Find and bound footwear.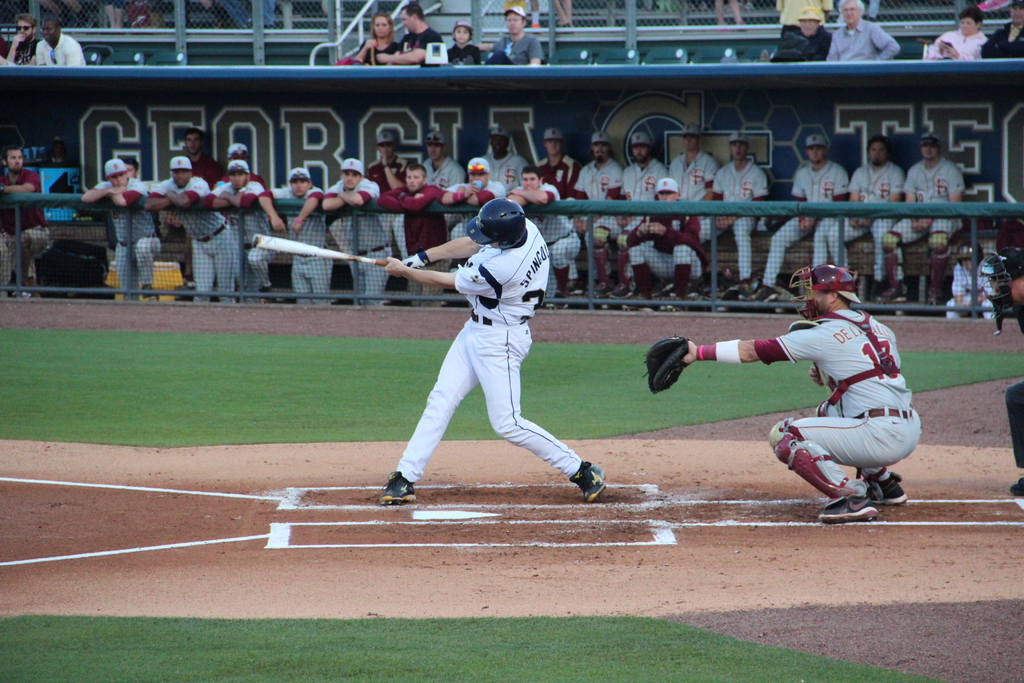
Bound: <region>876, 473, 911, 506</region>.
